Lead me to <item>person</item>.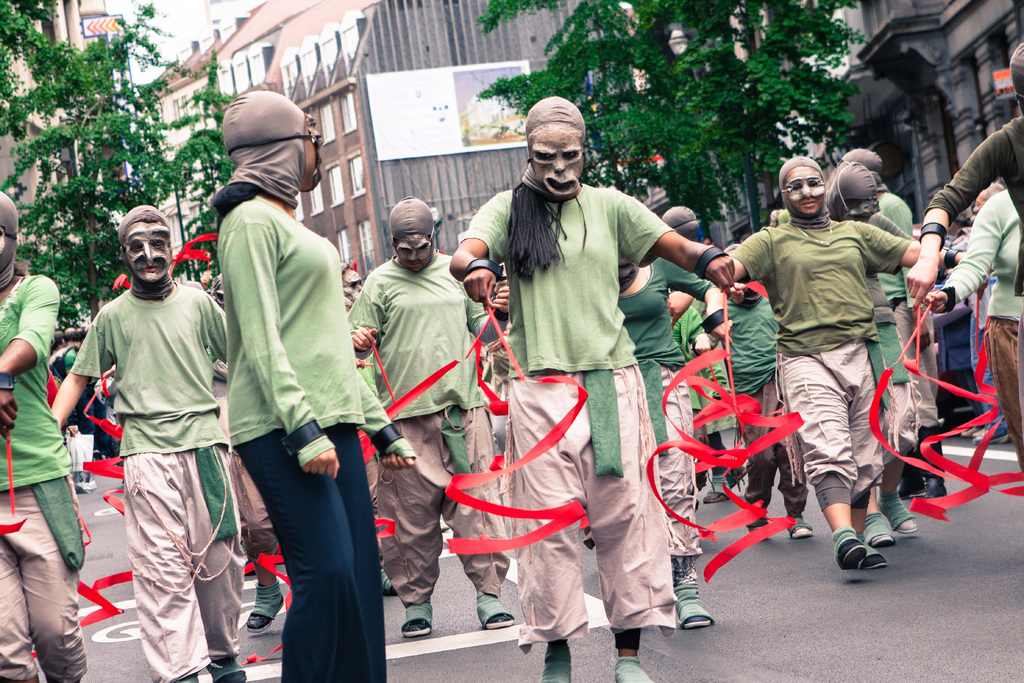
Lead to 344 199 513 641.
